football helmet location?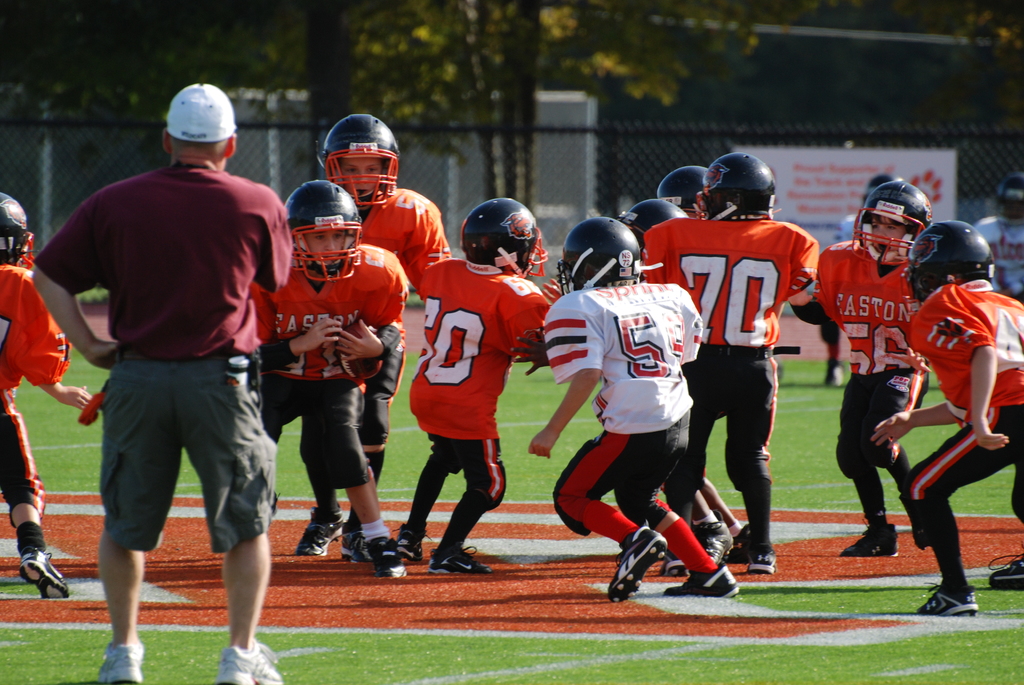
<region>698, 158, 780, 237</region>
